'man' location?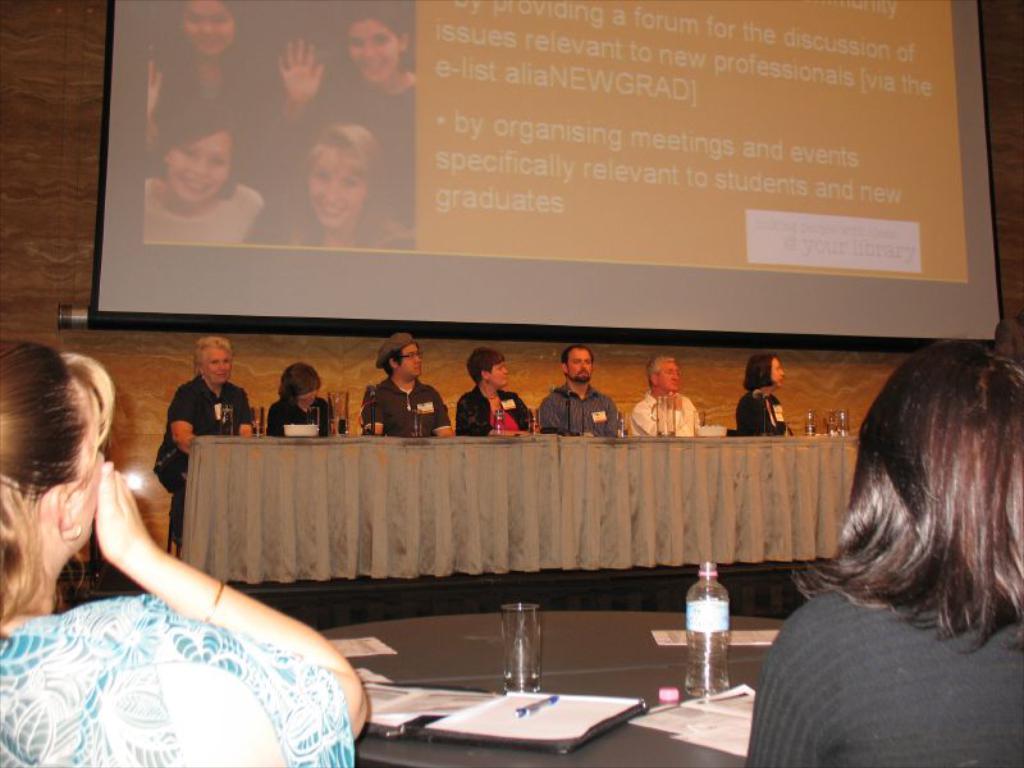
(632, 357, 703, 439)
